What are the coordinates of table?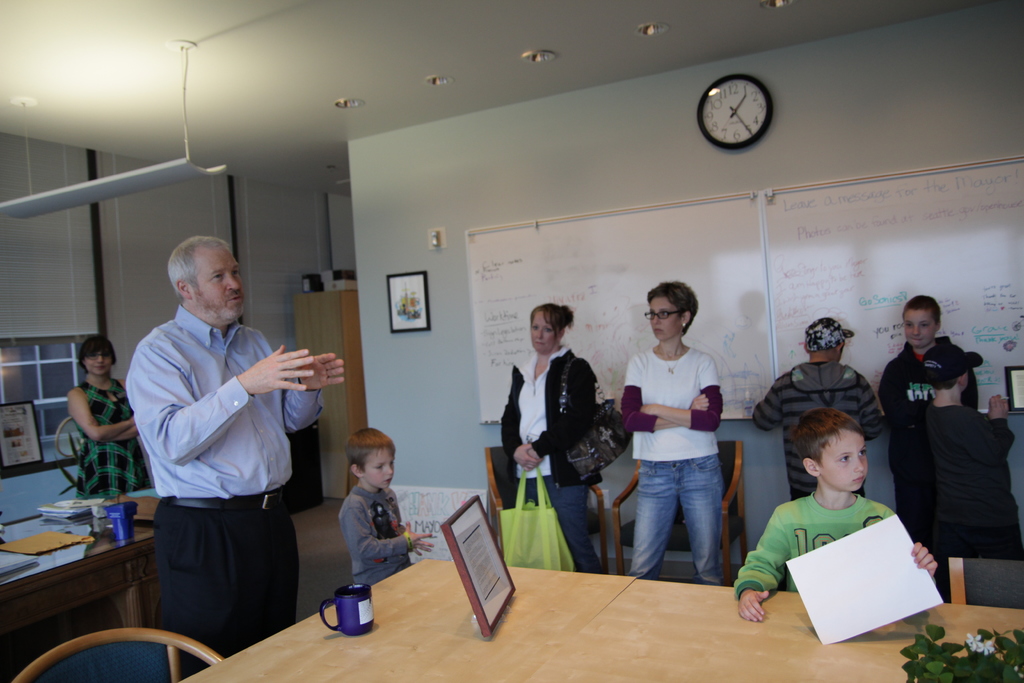
Rect(180, 553, 1020, 682).
